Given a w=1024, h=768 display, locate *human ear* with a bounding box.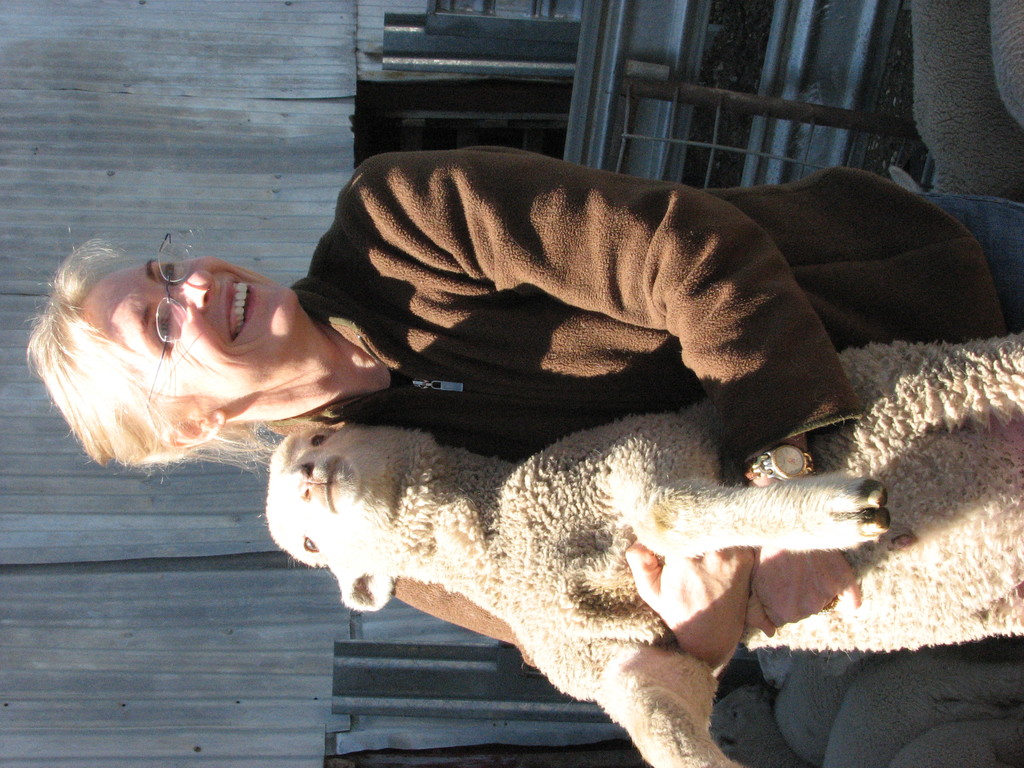
Located: [155, 413, 222, 450].
